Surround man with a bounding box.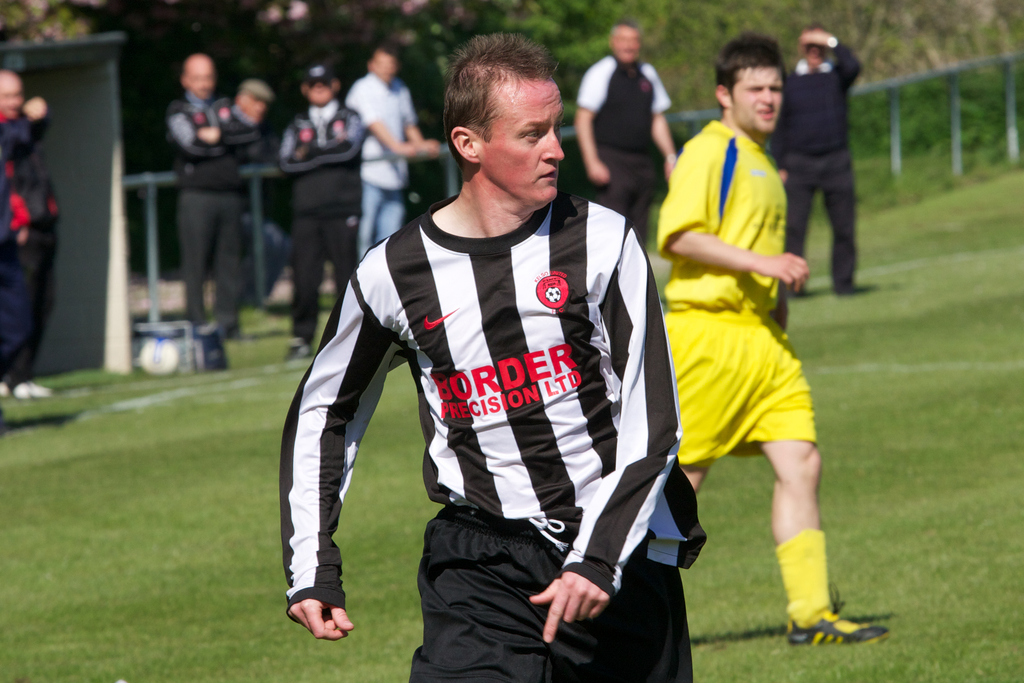
[163, 51, 263, 338].
